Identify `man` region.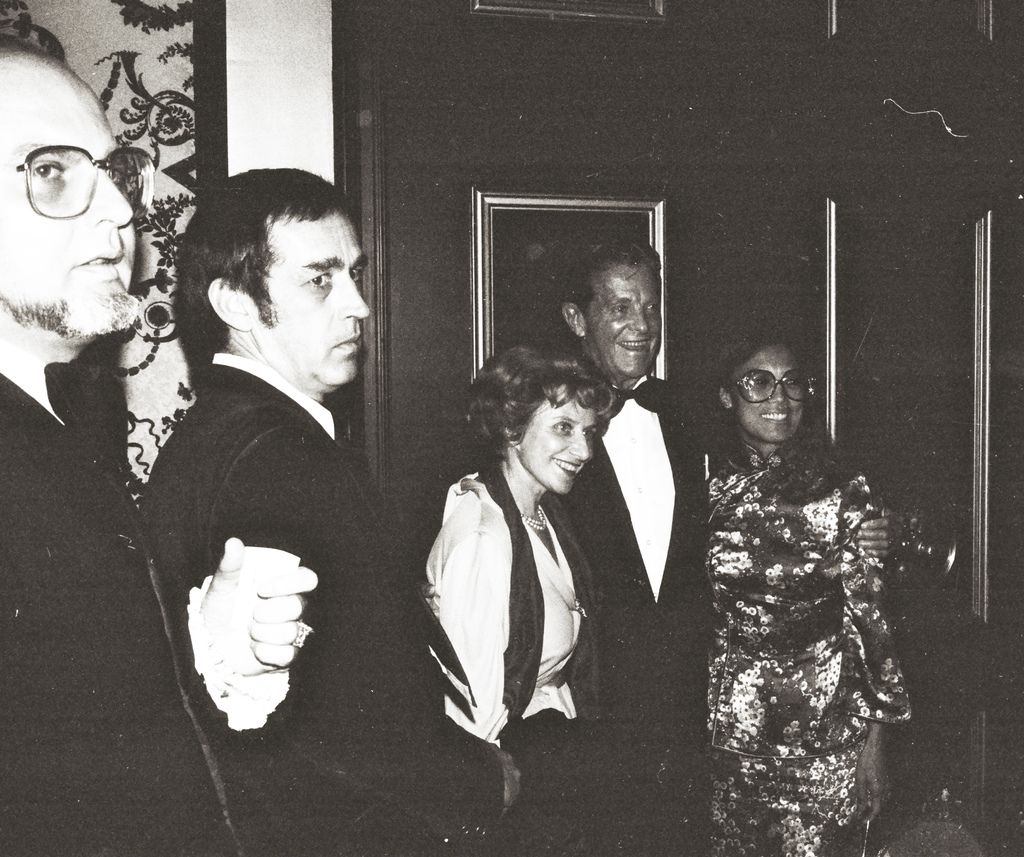
Region: box=[134, 166, 526, 856].
